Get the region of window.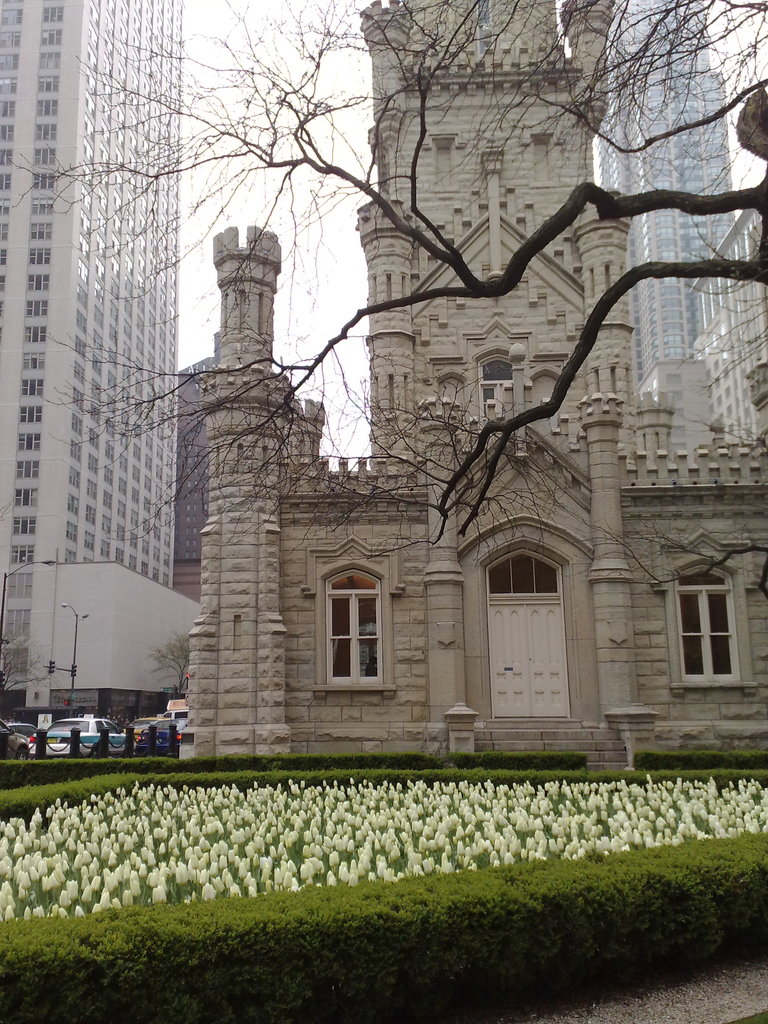
<box>321,564,387,690</box>.
